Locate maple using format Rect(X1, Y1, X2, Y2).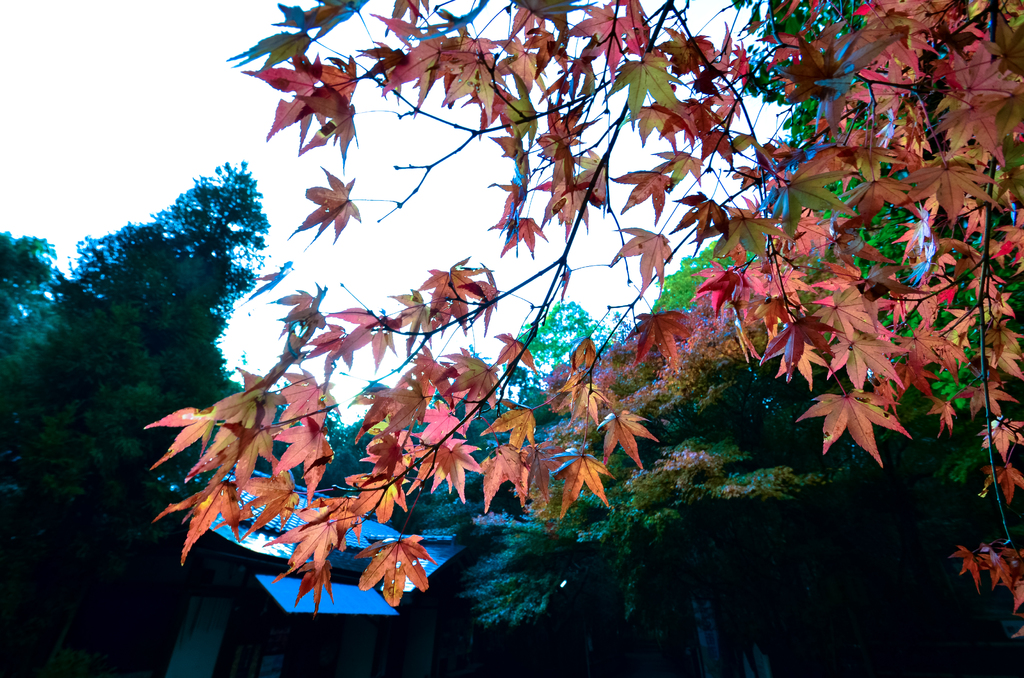
Rect(111, 19, 1023, 635).
